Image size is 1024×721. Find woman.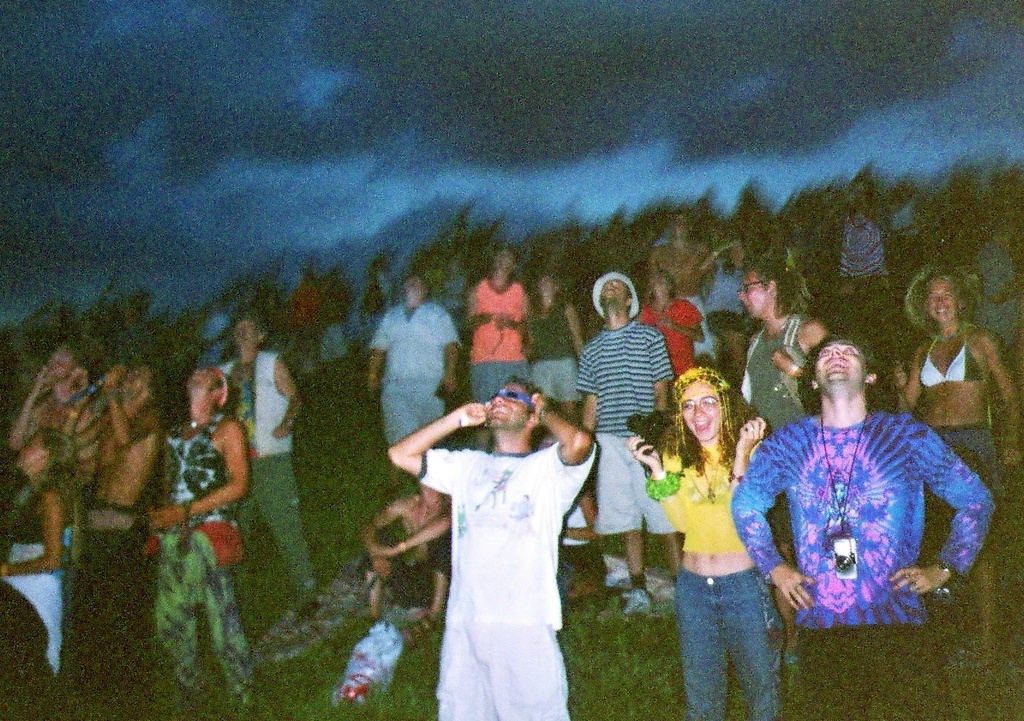
(x1=699, y1=236, x2=762, y2=381).
